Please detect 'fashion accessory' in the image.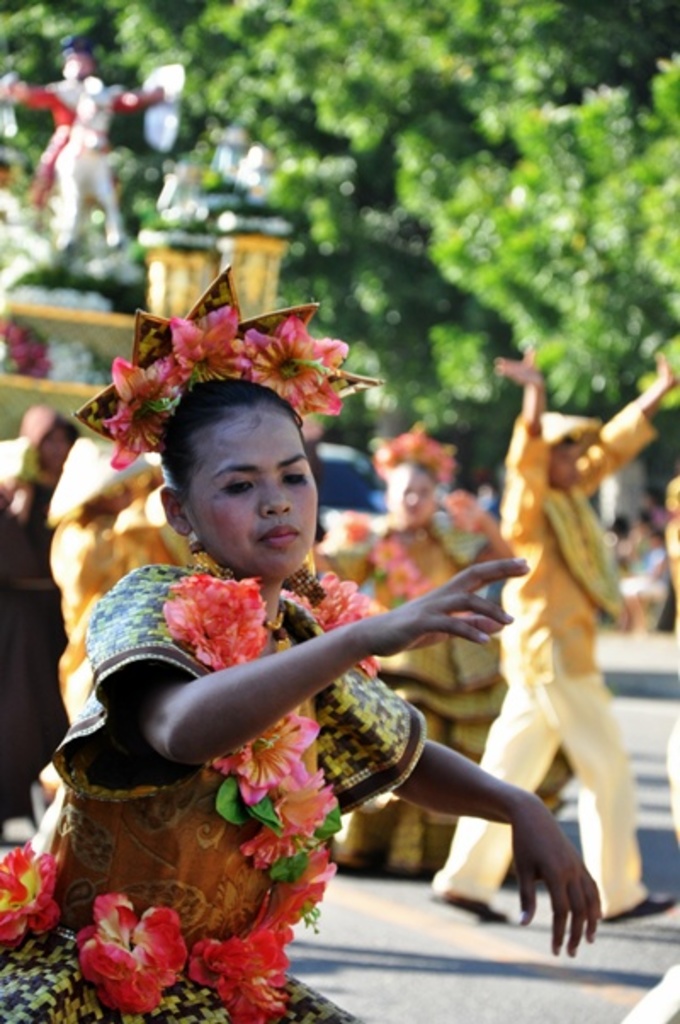
Rect(75, 255, 376, 471).
